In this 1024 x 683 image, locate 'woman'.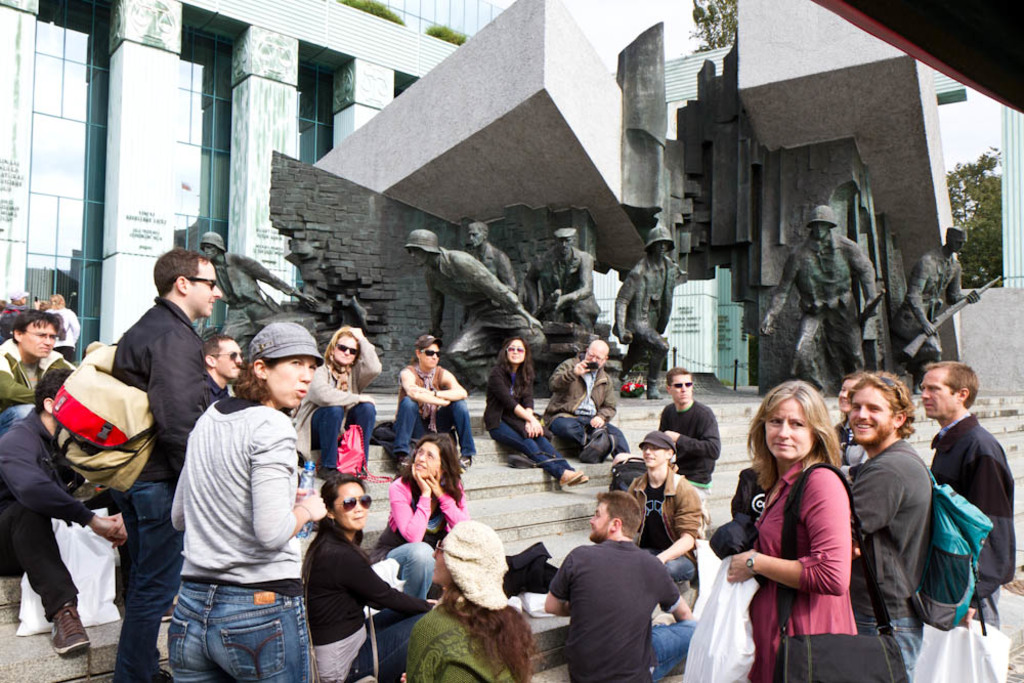
Bounding box: box(411, 520, 545, 682).
